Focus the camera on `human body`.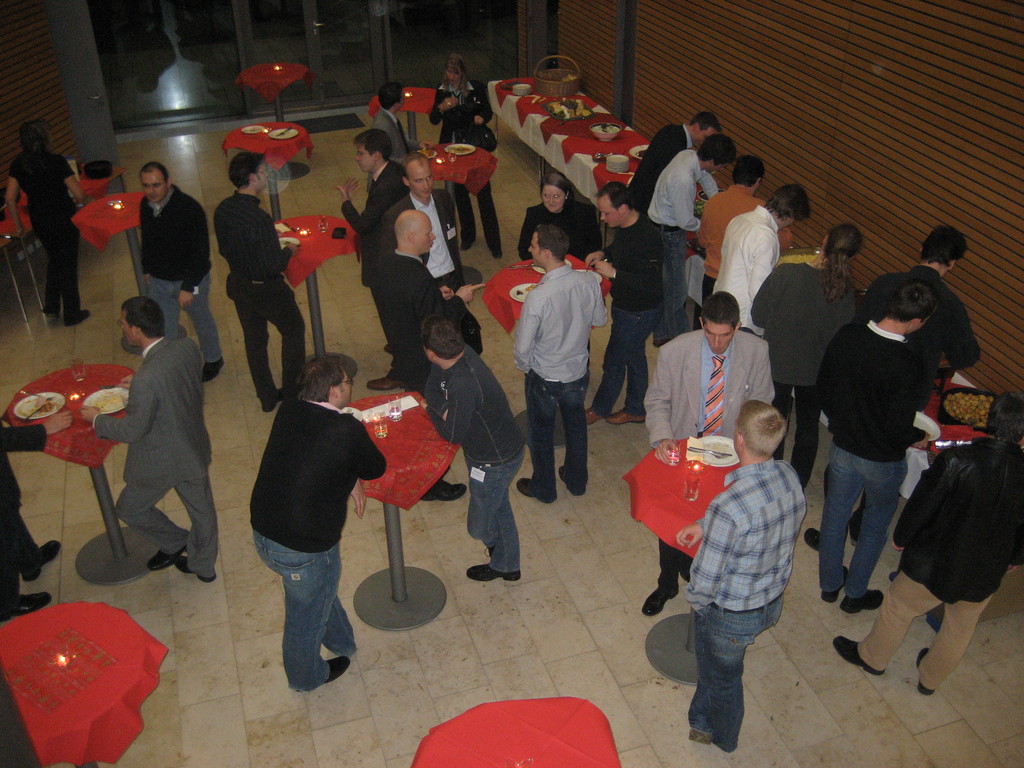
Focus region: bbox=[858, 220, 980, 381].
